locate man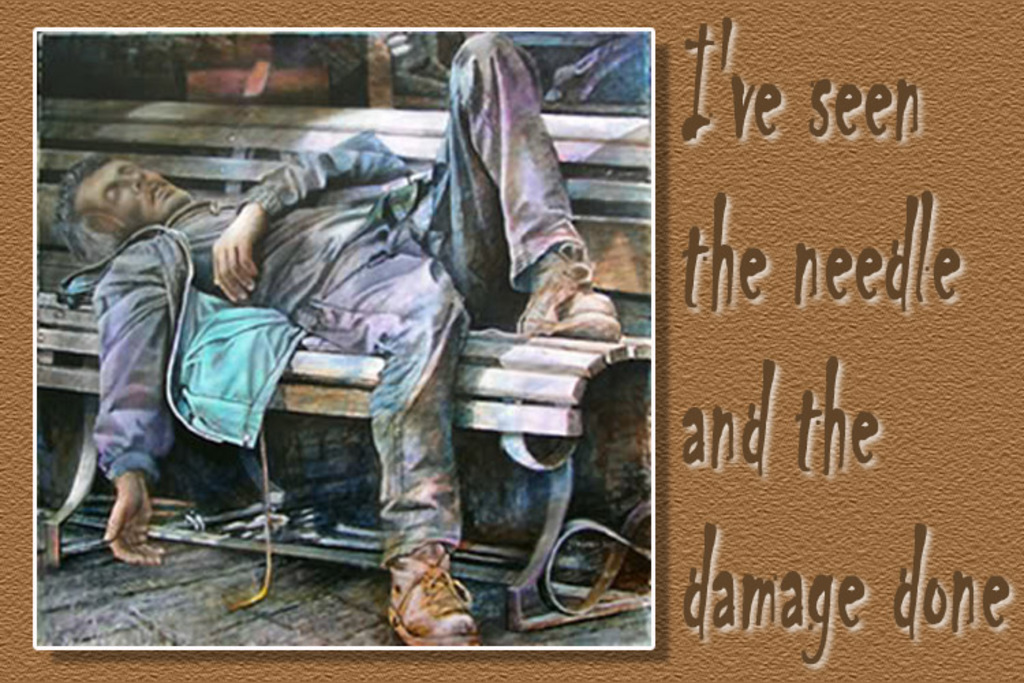
(38,23,629,639)
